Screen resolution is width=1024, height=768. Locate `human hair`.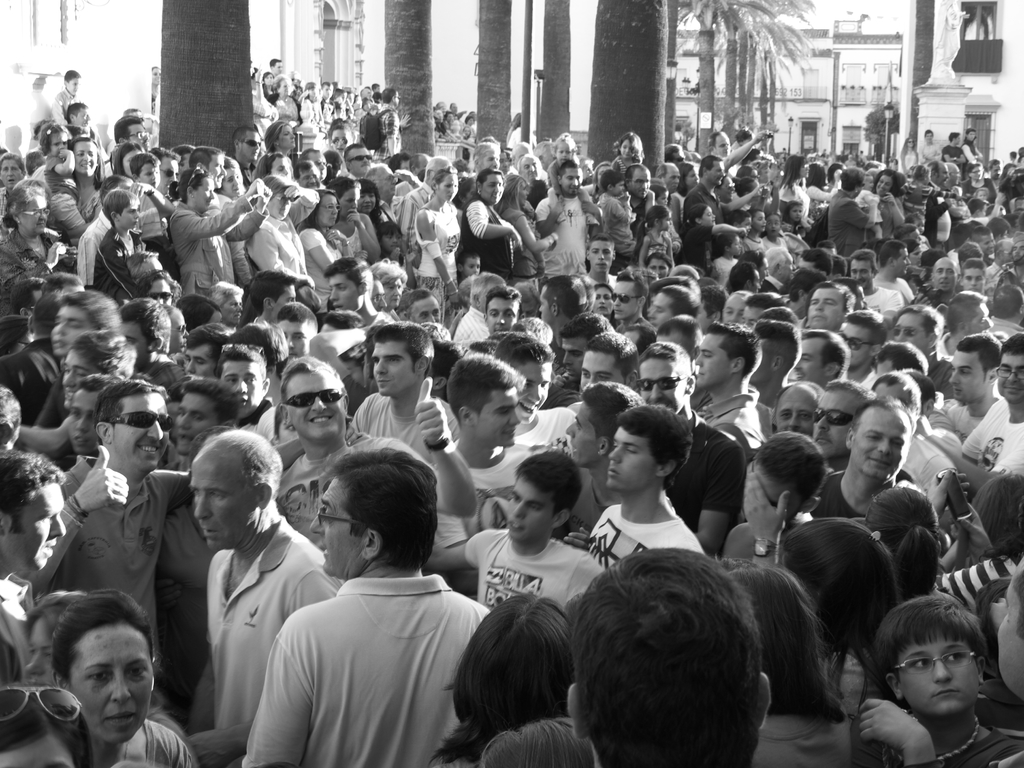
(97,373,160,441).
